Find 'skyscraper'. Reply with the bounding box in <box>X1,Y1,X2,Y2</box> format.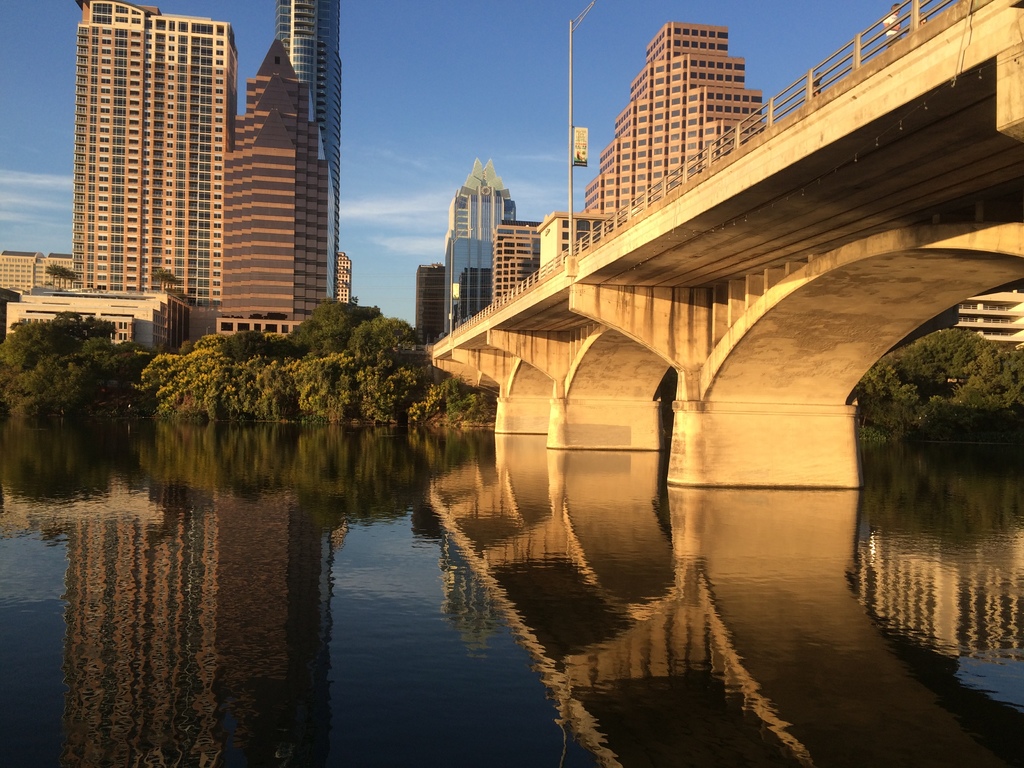
<box>276,1,345,298</box>.
